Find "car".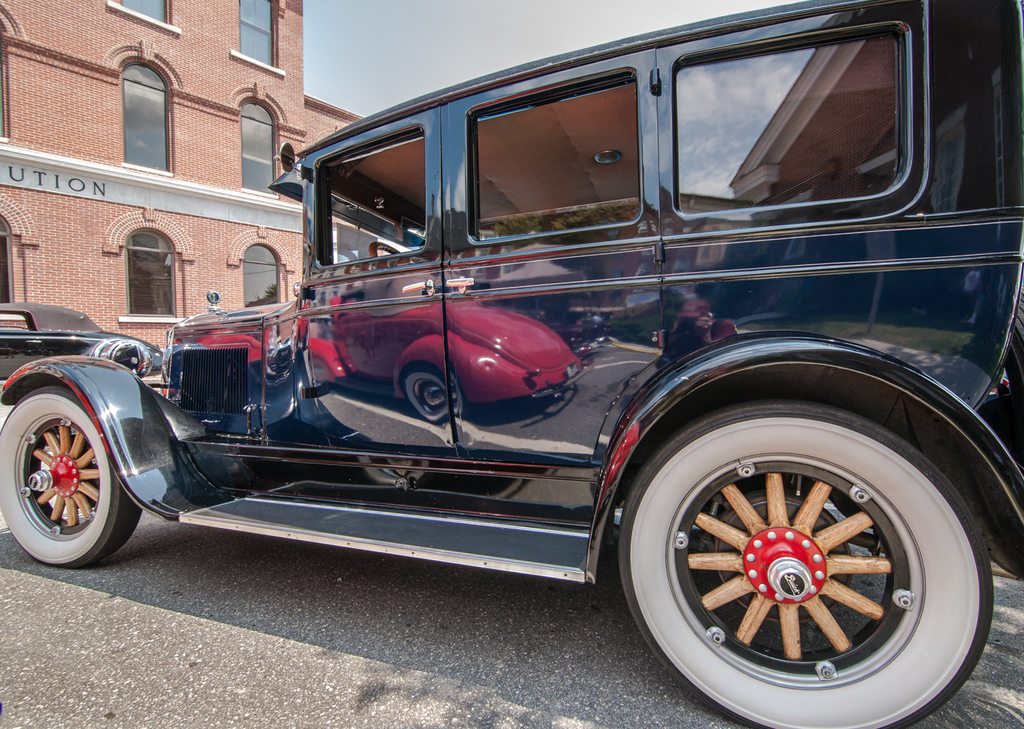
[left=37, top=46, right=1004, bottom=687].
